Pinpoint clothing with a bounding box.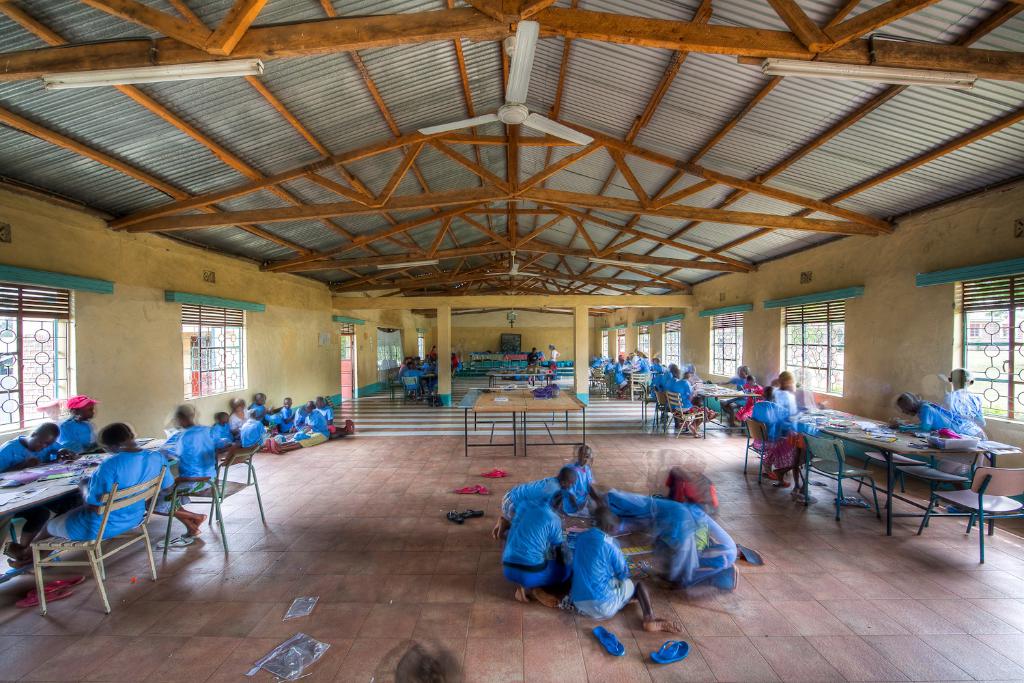
{"x1": 496, "y1": 505, "x2": 562, "y2": 565}.
